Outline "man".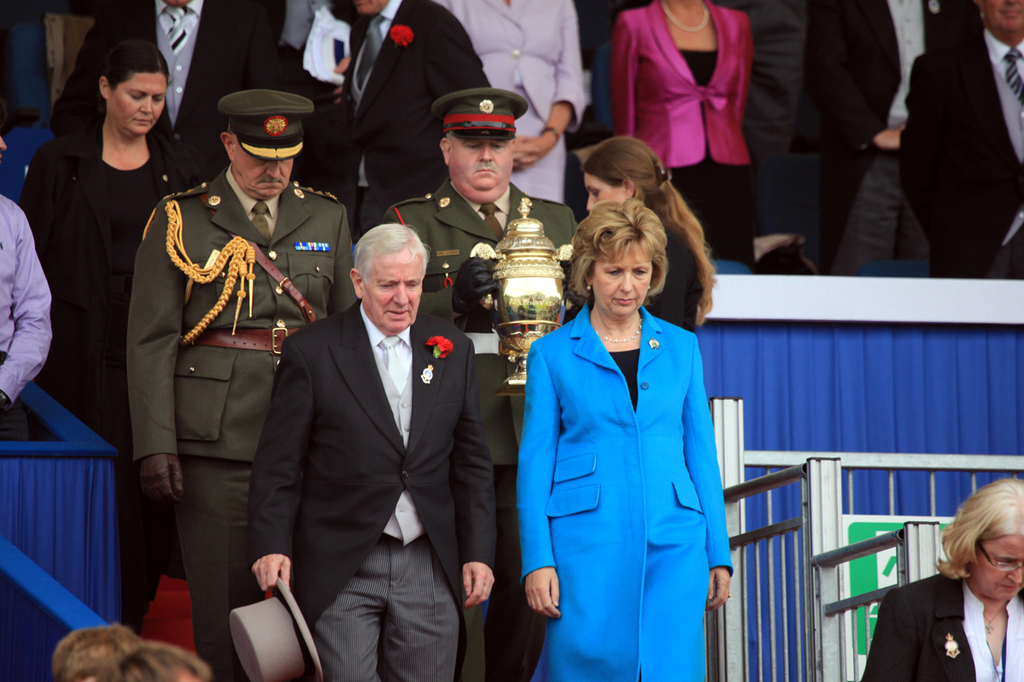
Outline: l=372, t=88, r=582, b=681.
